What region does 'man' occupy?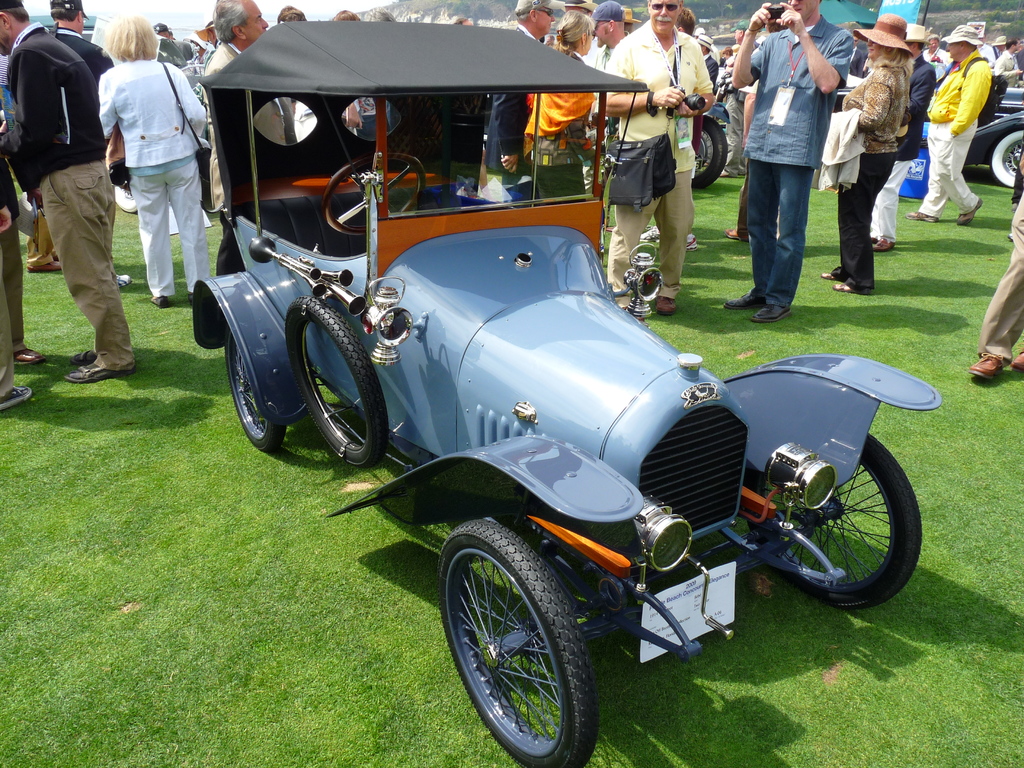
<box>714,17,744,181</box>.
